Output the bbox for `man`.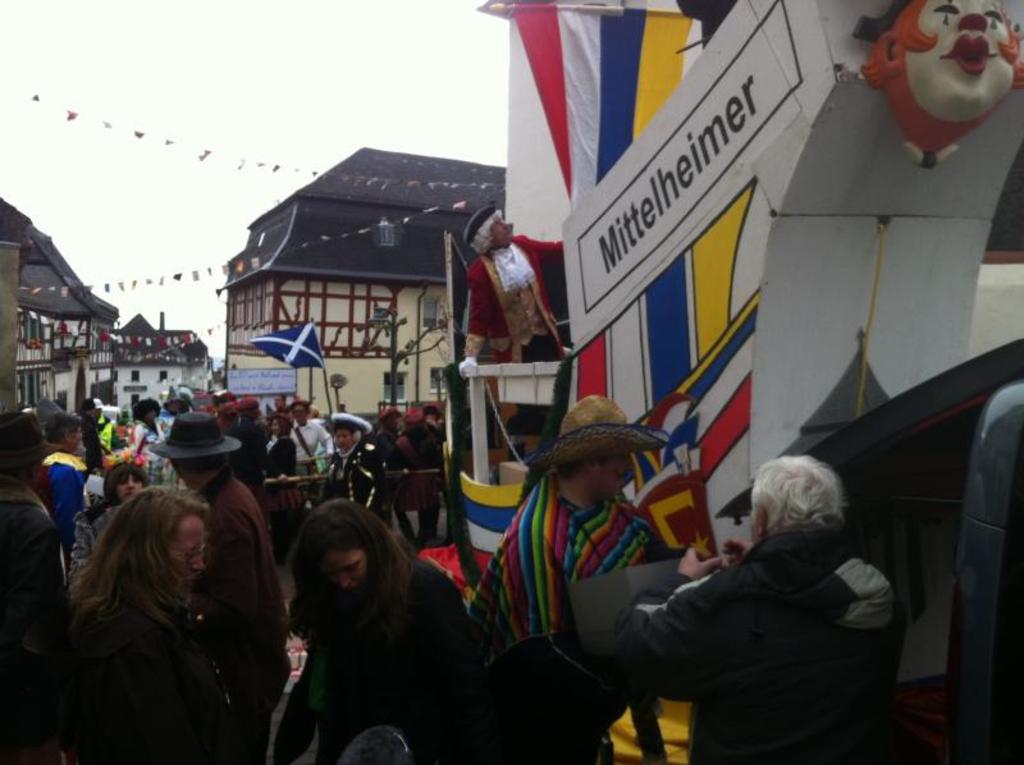
[147, 416, 291, 764].
